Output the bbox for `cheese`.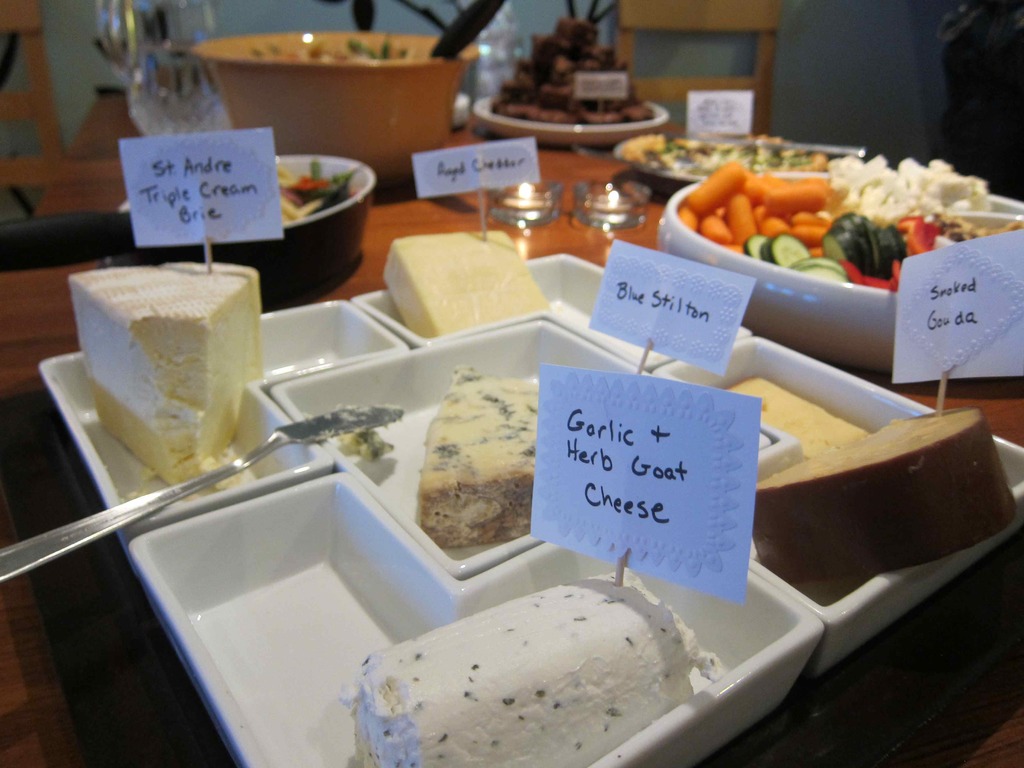
{"left": 63, "top": 254, "right": 263, "bottom": 483}.
